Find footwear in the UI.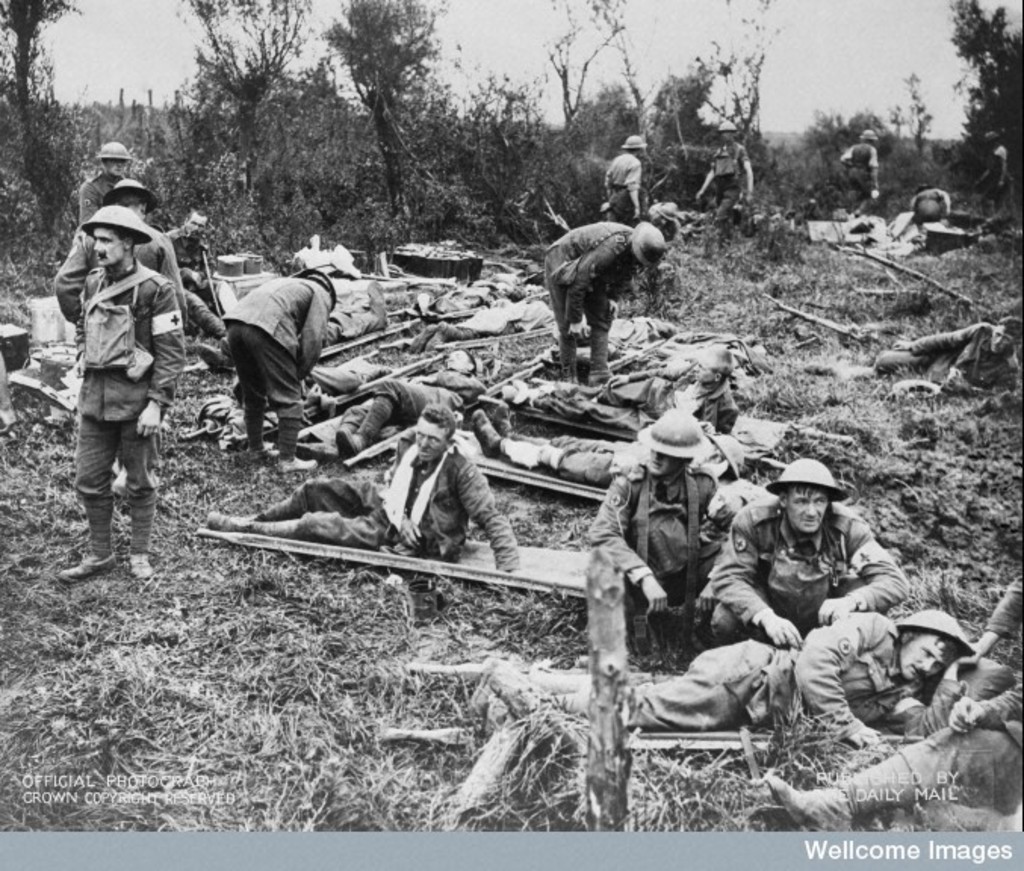
UI element at {"left": 340, "top": 423, "right": 365, "bottom": 460}.
